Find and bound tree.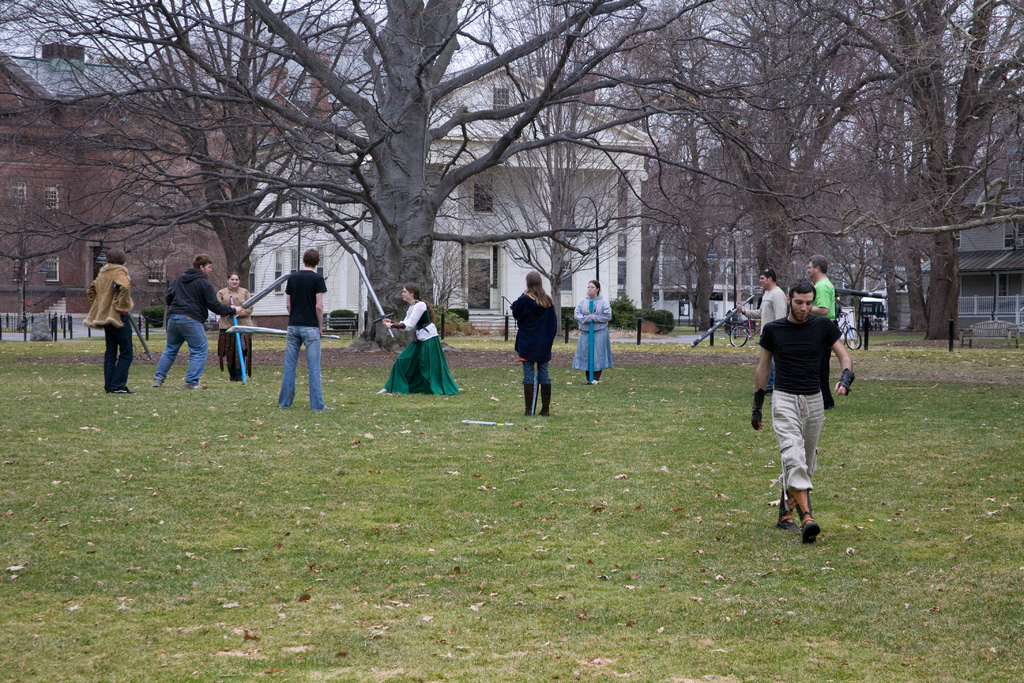
Bound: l=586, t=0, r=796, b=338.
